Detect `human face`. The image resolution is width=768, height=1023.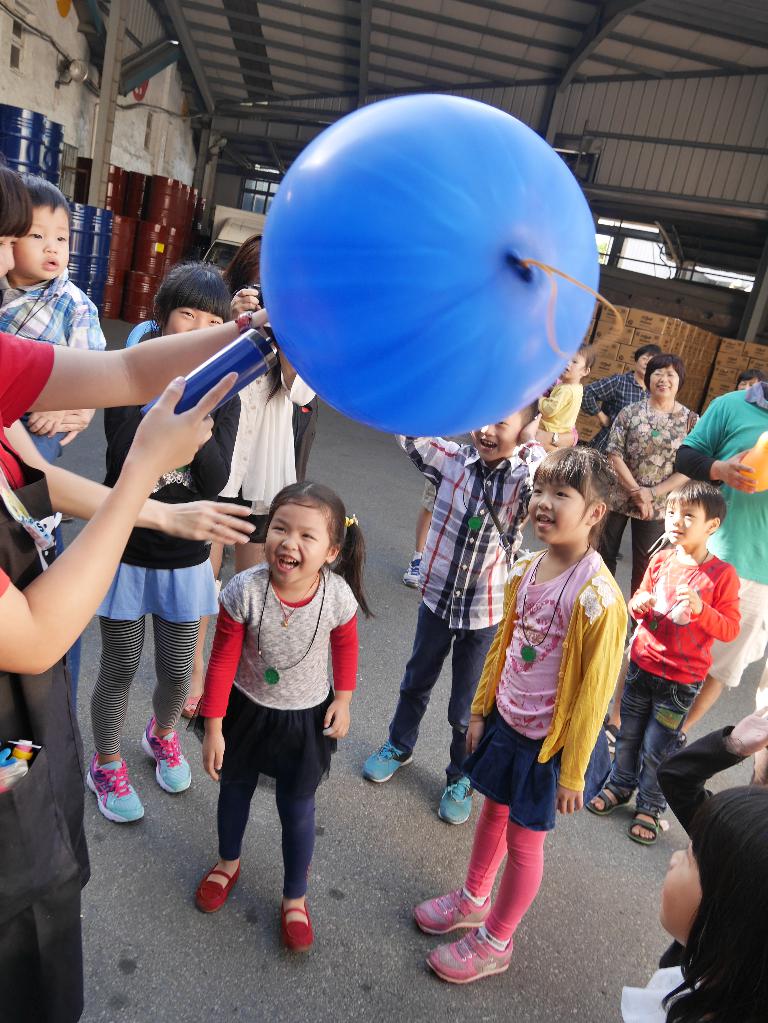
660/843/704/936.
